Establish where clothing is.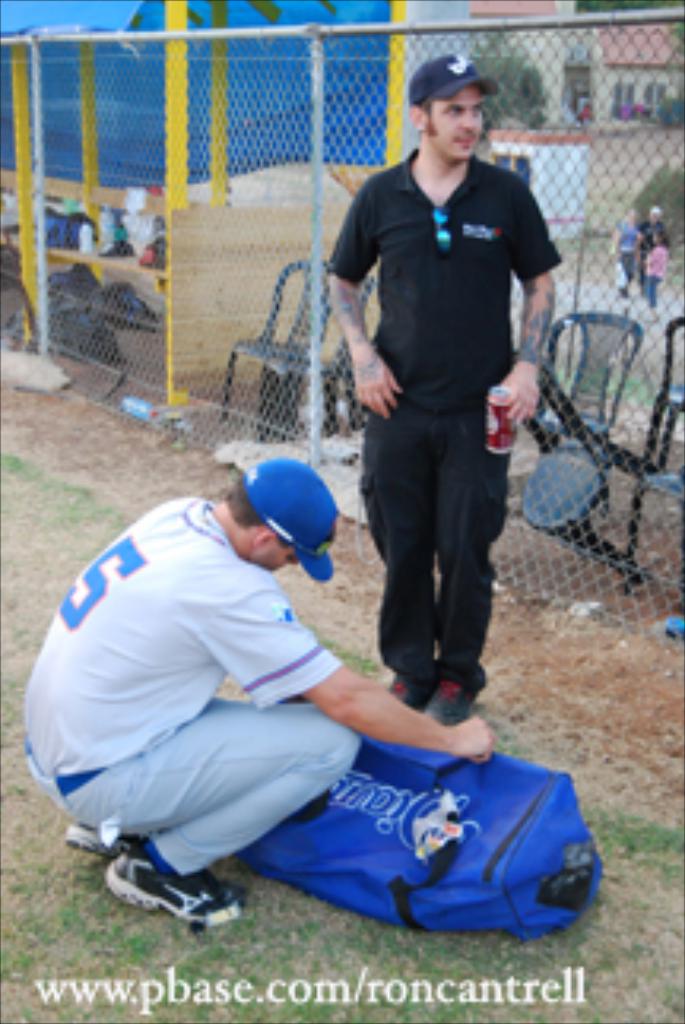
Established at bbox=[16, 501, 362, 875].
